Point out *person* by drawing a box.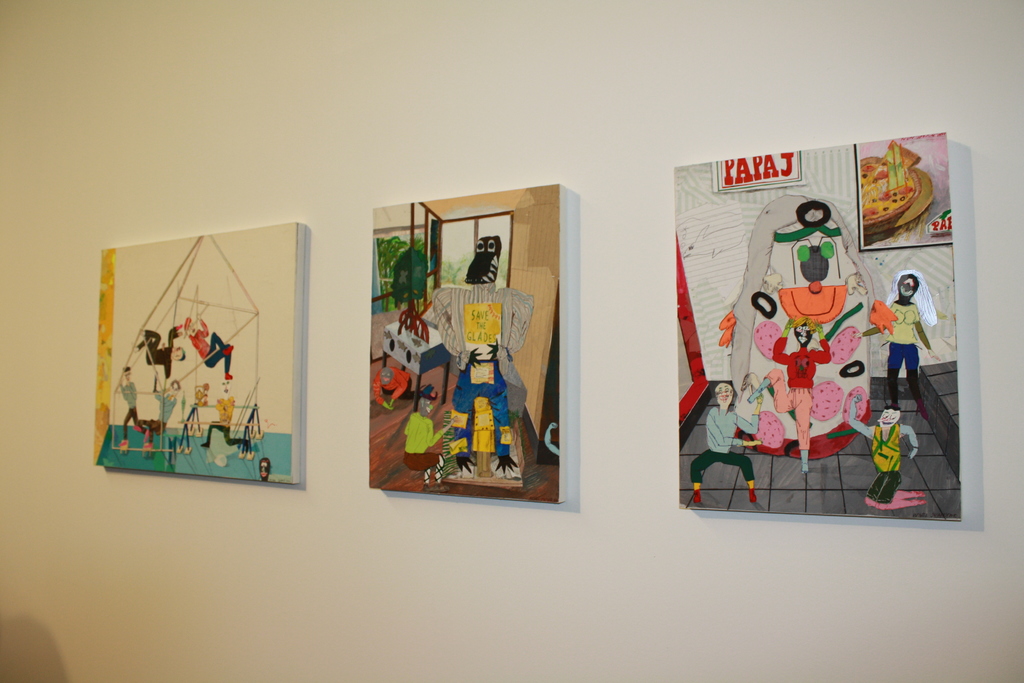
[873,274,935,413].
